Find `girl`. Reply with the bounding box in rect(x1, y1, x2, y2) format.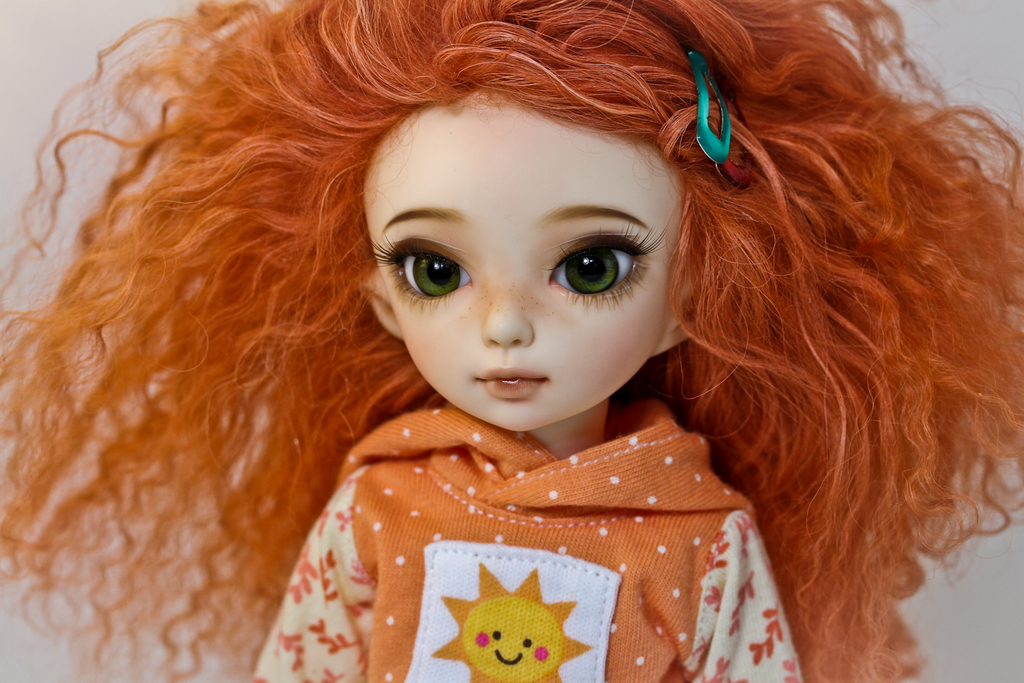
rect(0, 0, 1023, 682).
